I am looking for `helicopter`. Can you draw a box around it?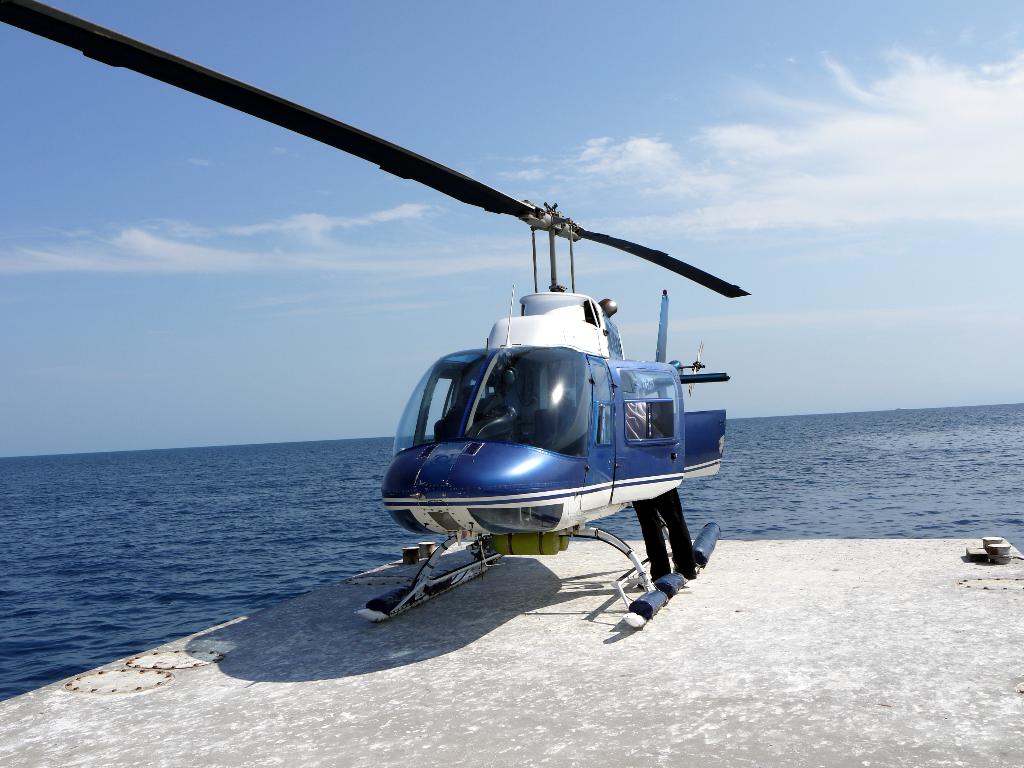
Sure, the bounding box is (140, 70, 762, 620).
